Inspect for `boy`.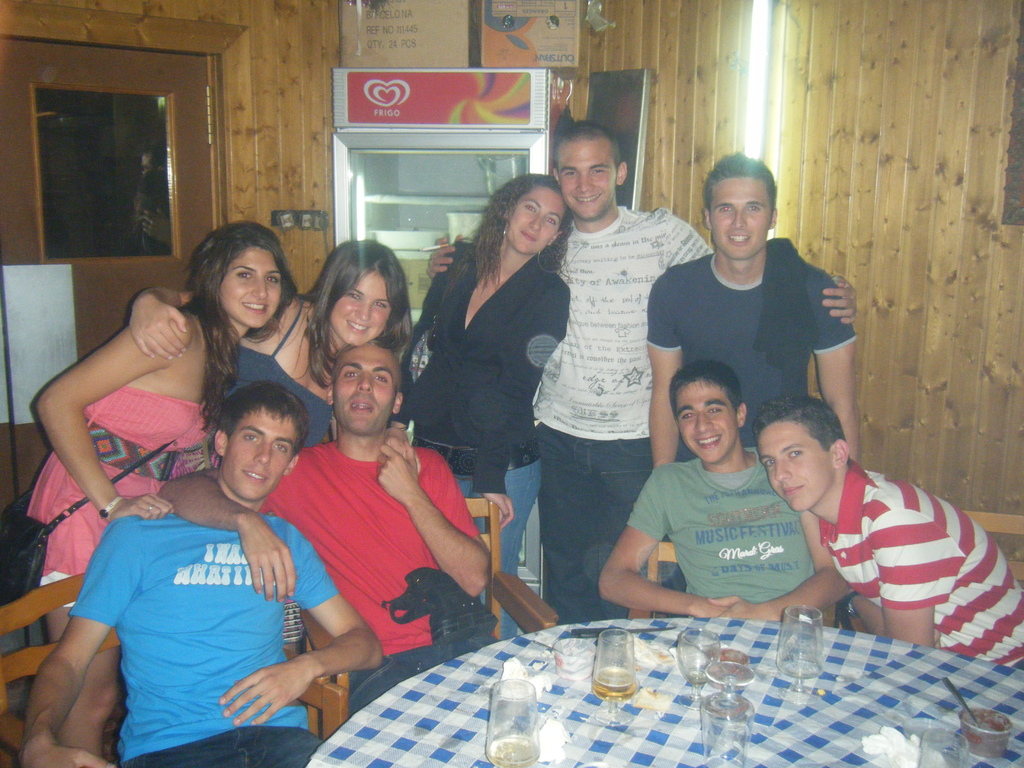
Inspection: <region>16, 378, 388, 767</region>.
